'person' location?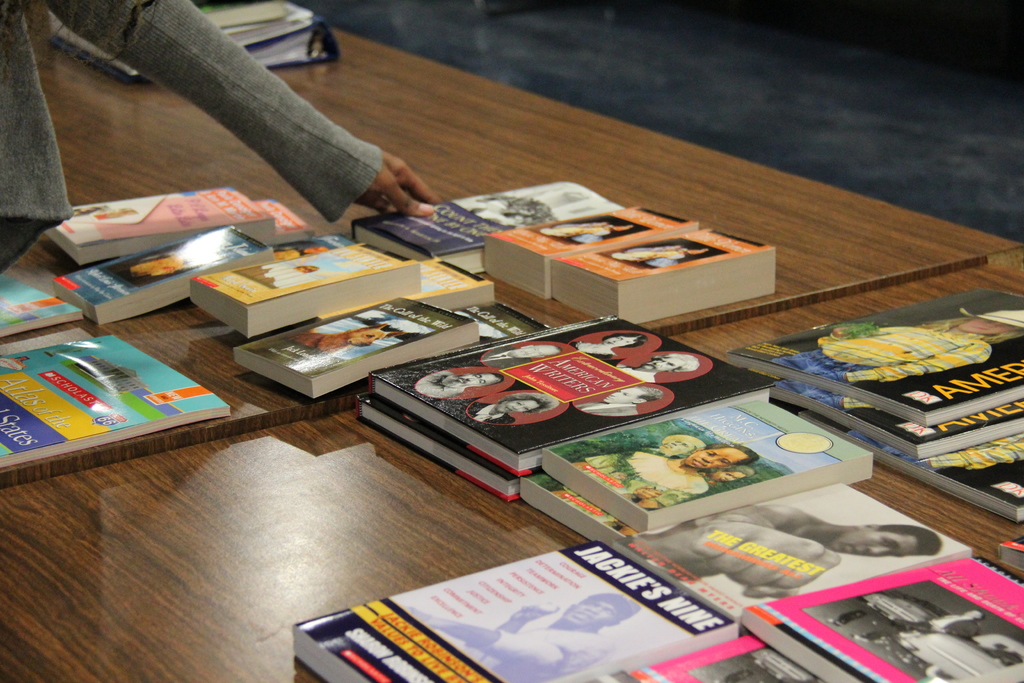
[24, 0, 458, 240]
